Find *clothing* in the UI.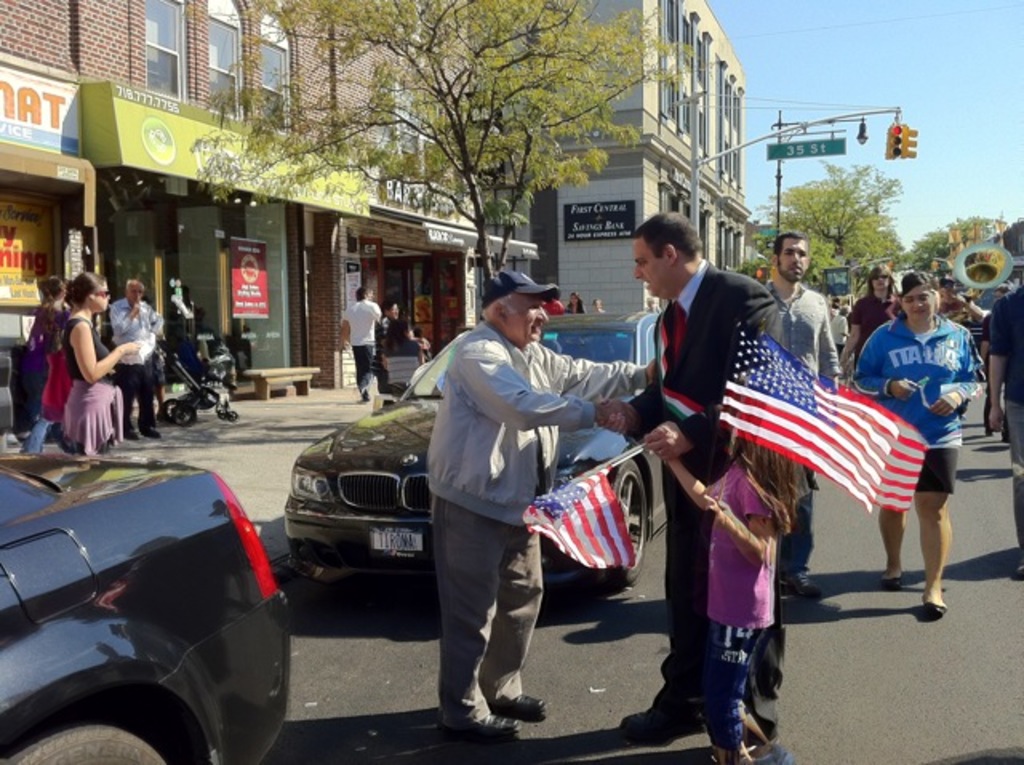
UI element at bbox=(989, 282, 1022, 552).
